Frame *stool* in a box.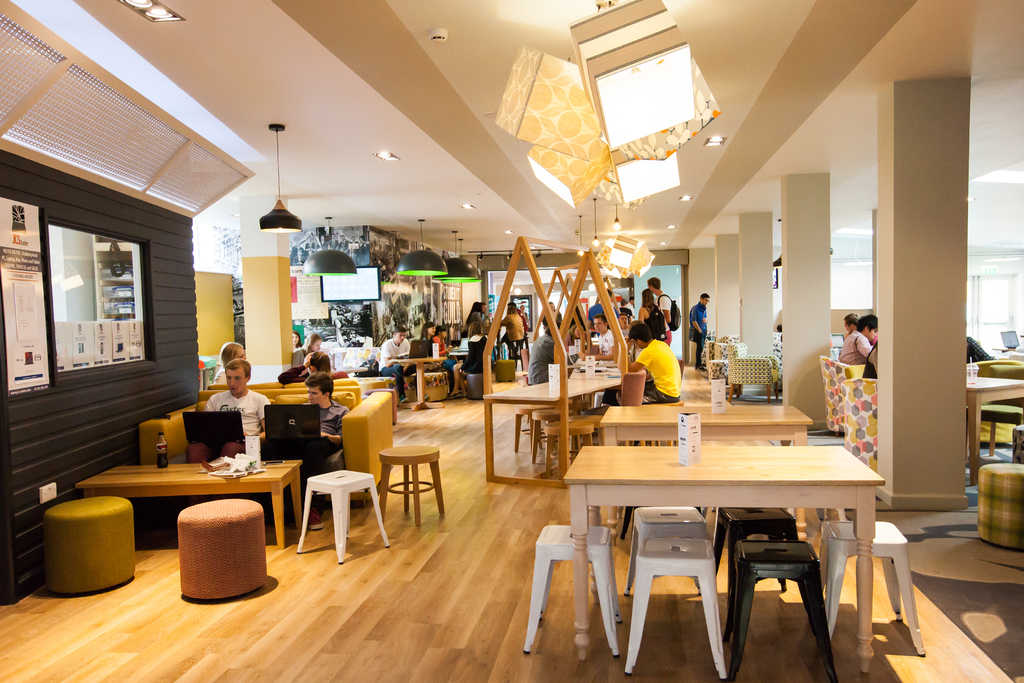
crop(292, 470, 387, 563).
